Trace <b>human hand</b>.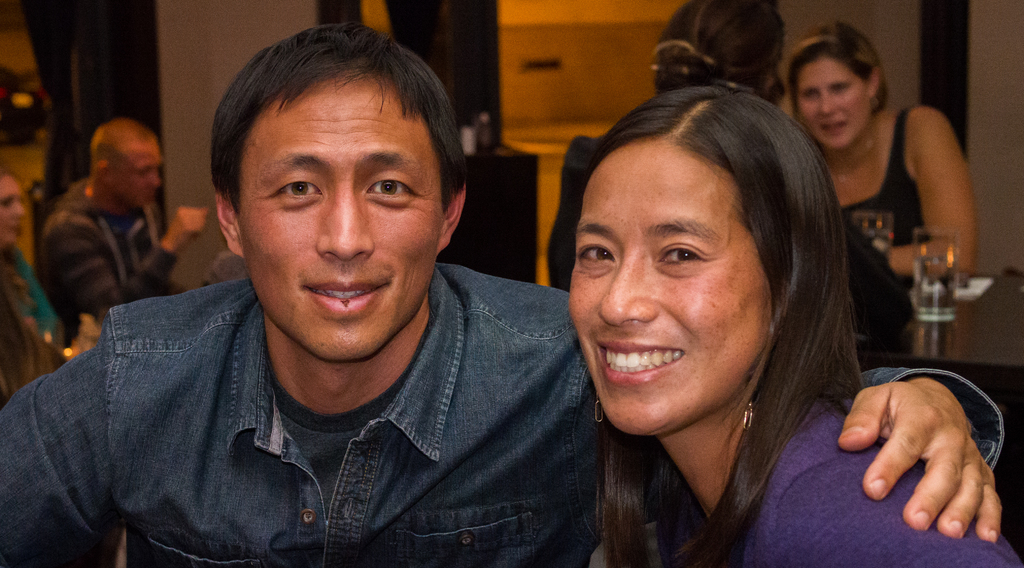
Traced to locate(829, 382, 1011, 539).
